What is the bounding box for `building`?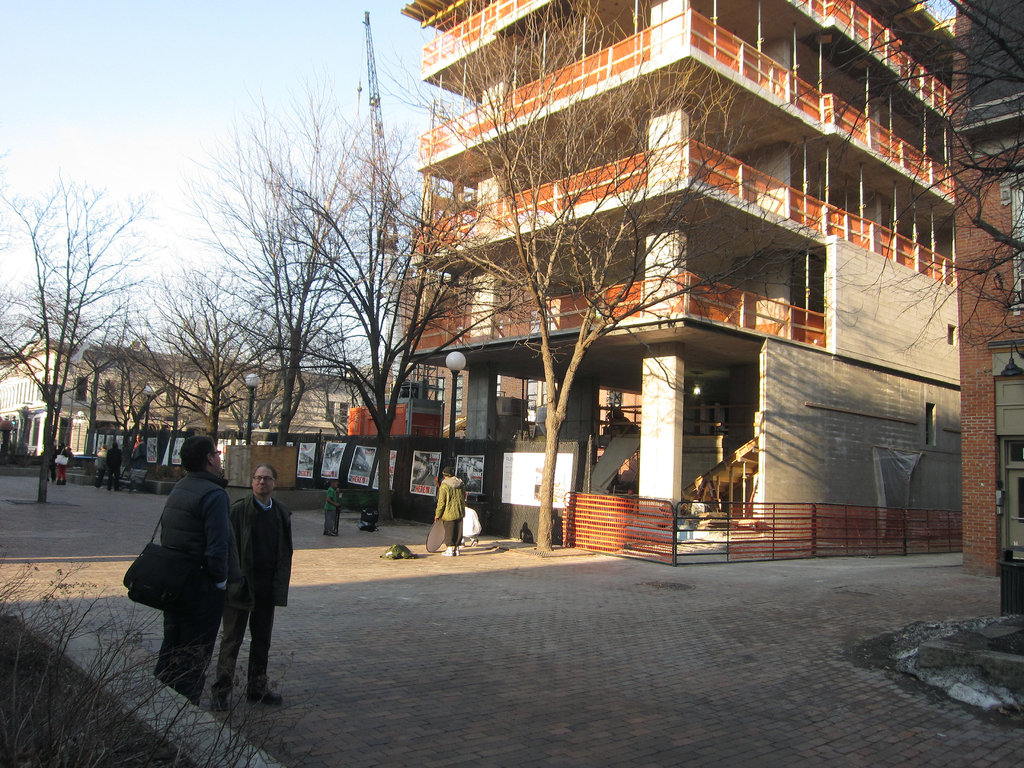
locate(952, 6, 1023, 576).
